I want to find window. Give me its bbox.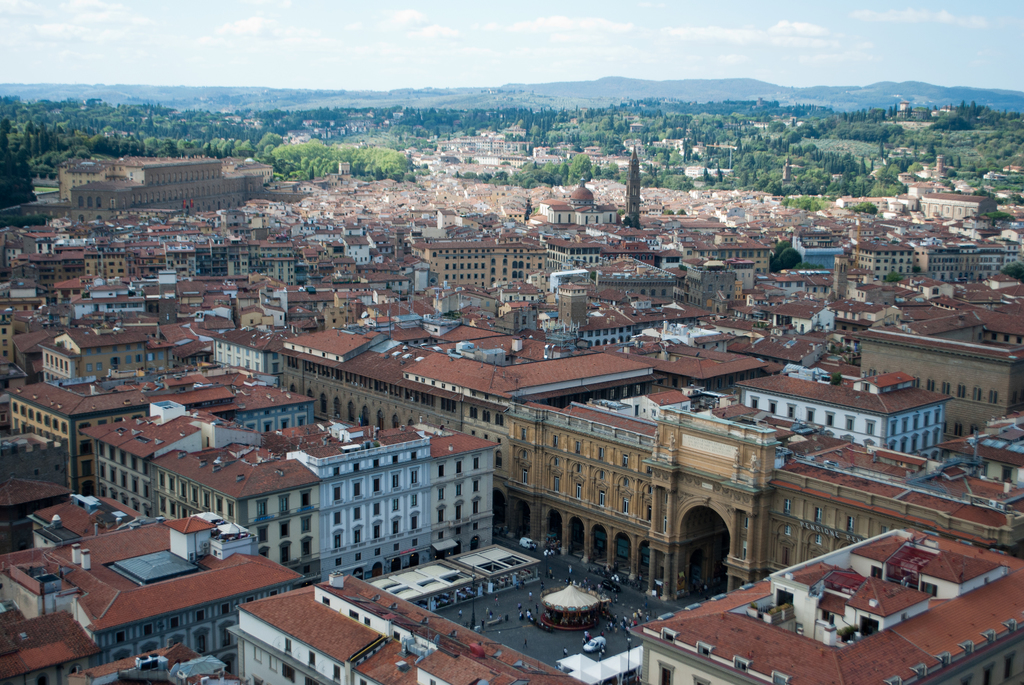
l=456, t=509, r=461, b=515.
